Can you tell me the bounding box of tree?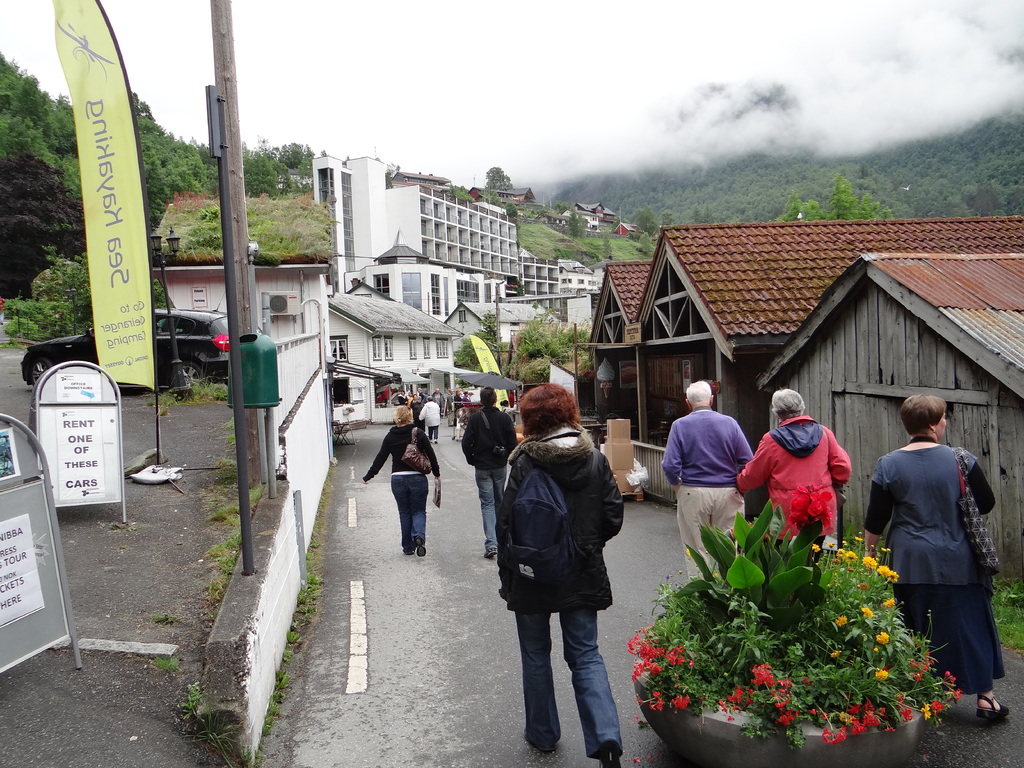
<box>504,200,518,218</box>.
